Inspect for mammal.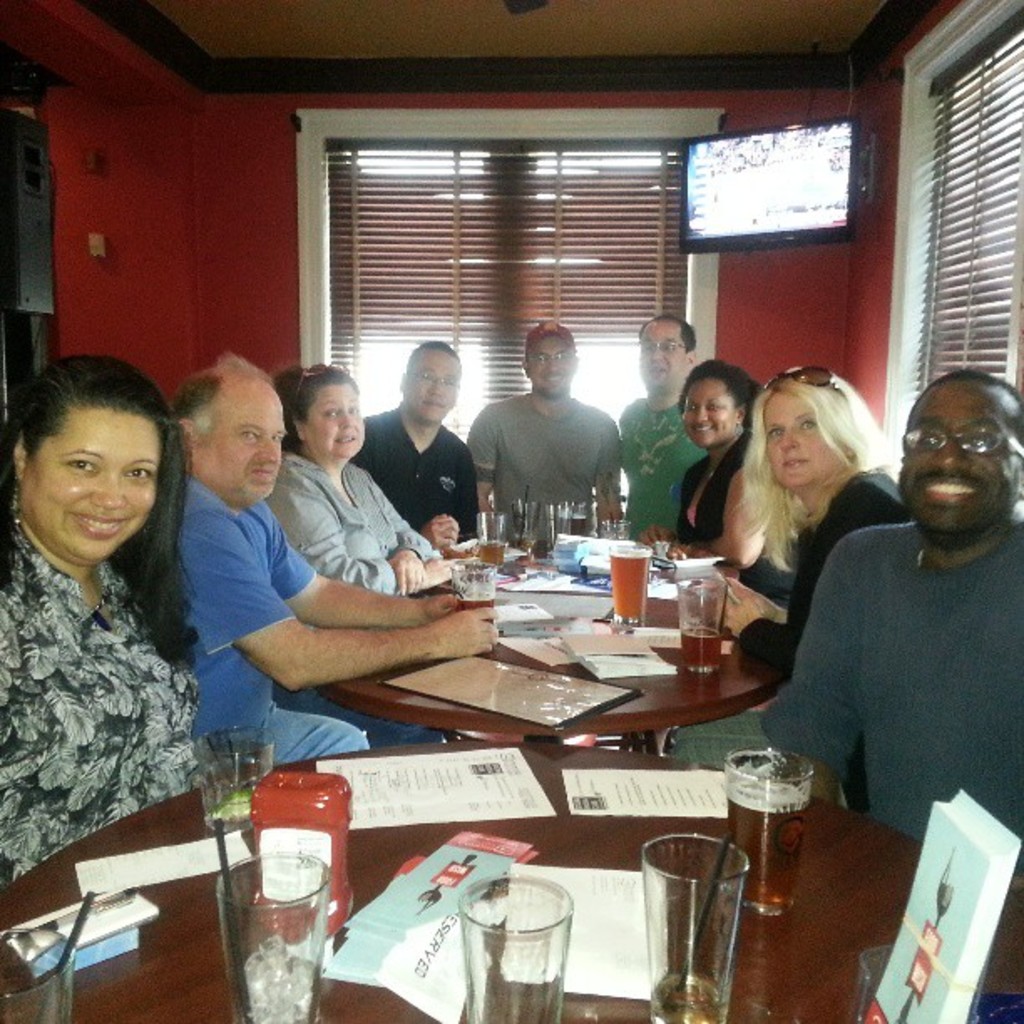
Inspection: Rect(755, 366, 1022, 872).
